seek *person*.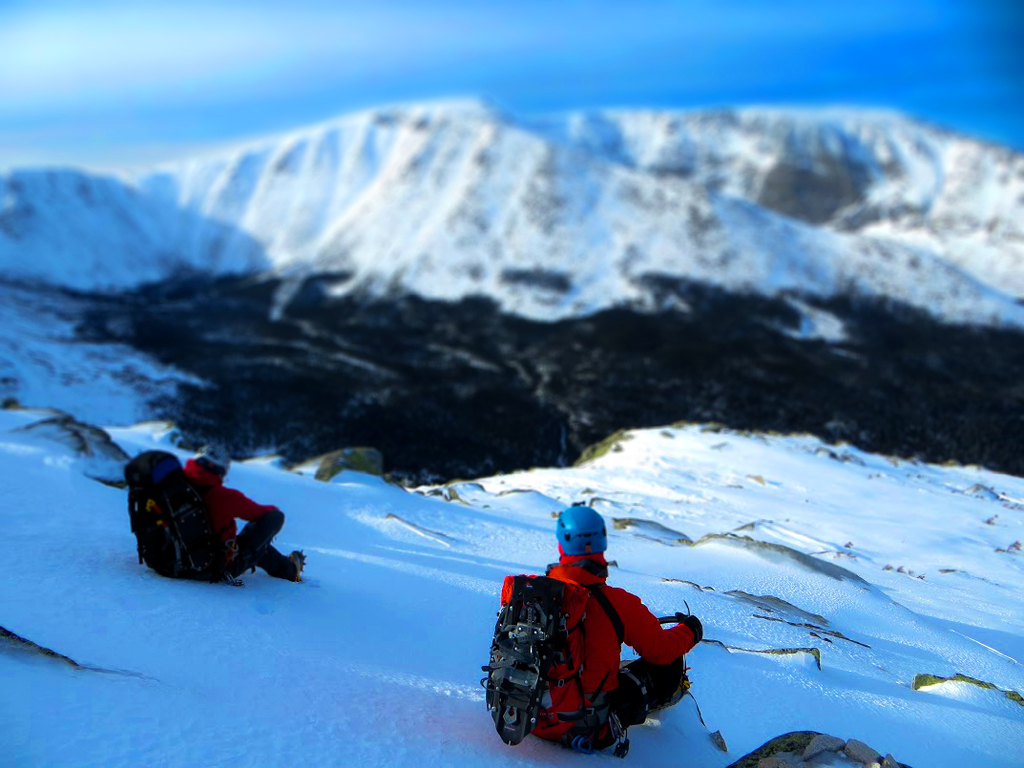
region(495, 507, 714, 761).
